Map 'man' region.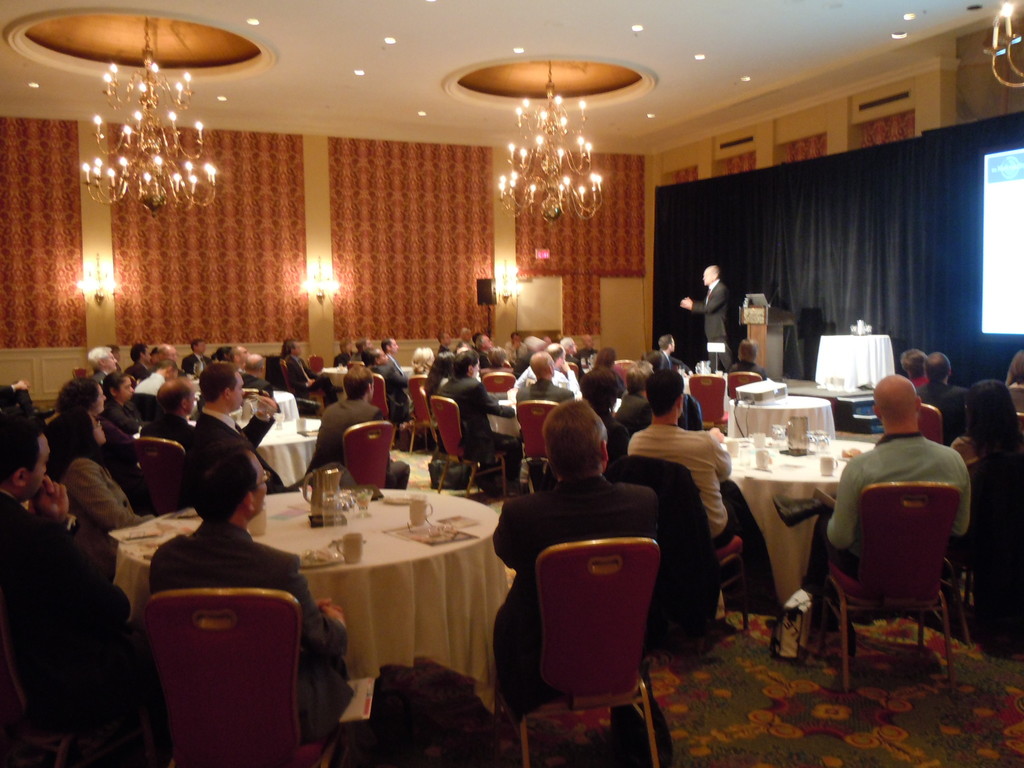
Mapped to pyautogui.locateOnScreen(123, 346, 159, 389).
